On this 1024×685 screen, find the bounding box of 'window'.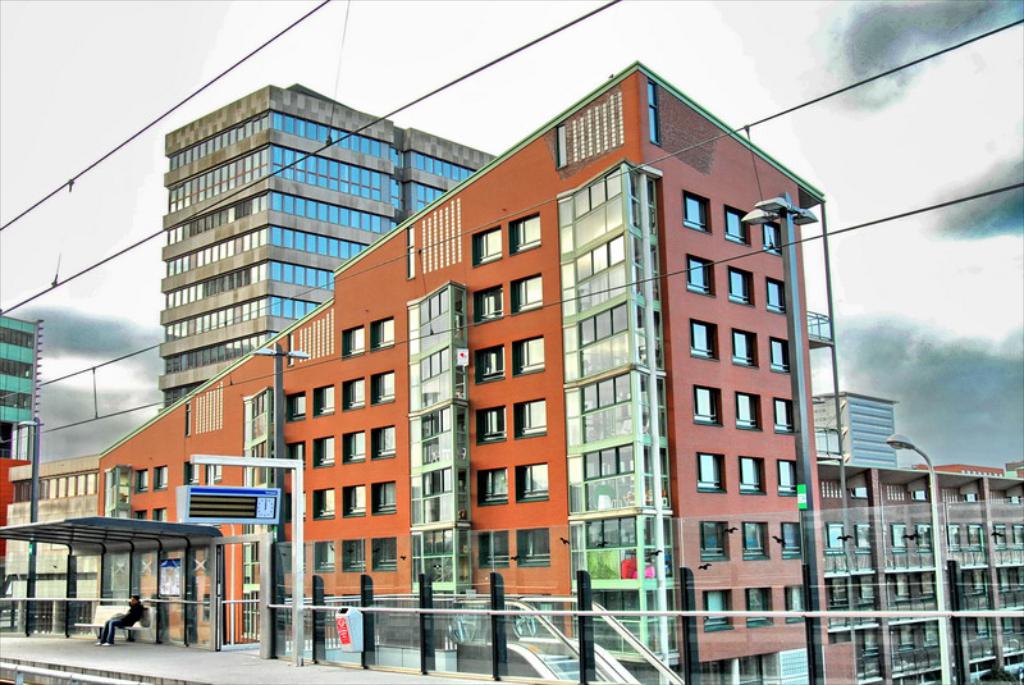
Bounding box: box=[314, 544, 334, 568].
